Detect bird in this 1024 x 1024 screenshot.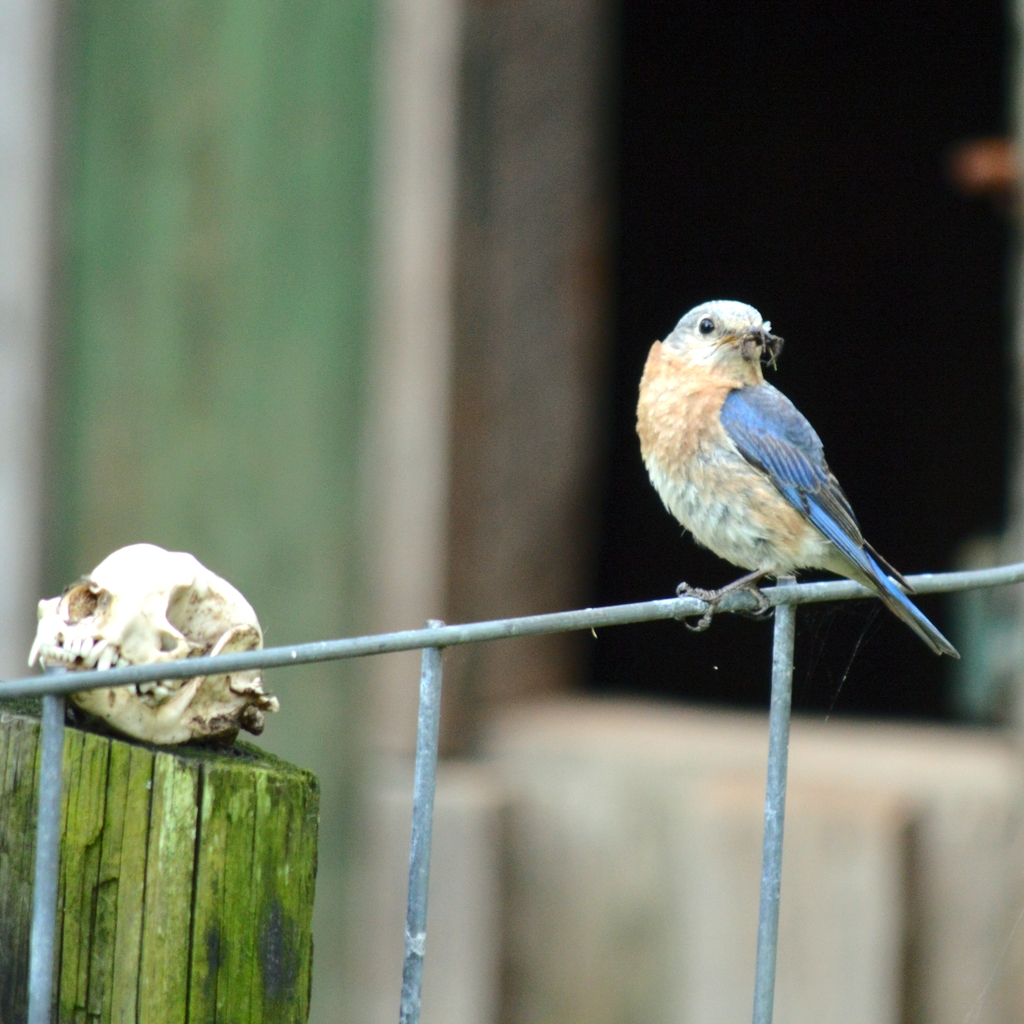
Detection: rect(642, 297, 972, 654).
